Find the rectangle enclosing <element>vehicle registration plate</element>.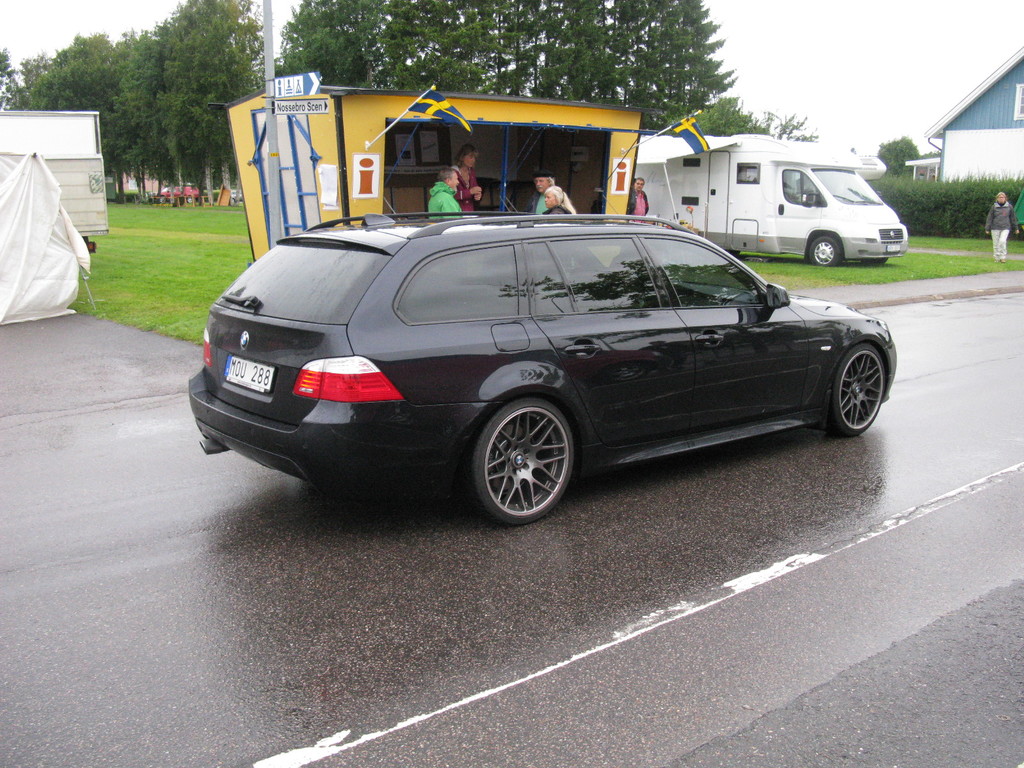
{"x1": 220, "y1": 354, "x2": 273, "y2": 394}.
